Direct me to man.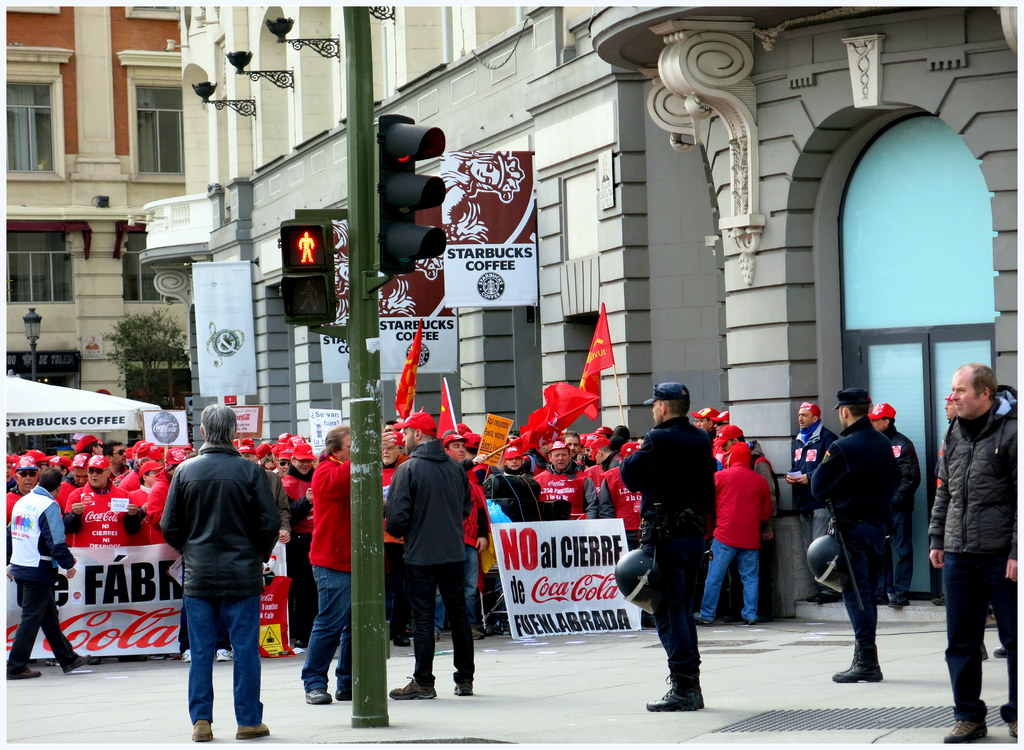
Direction: x1=784, y1=401, x2=845, y2=603.
